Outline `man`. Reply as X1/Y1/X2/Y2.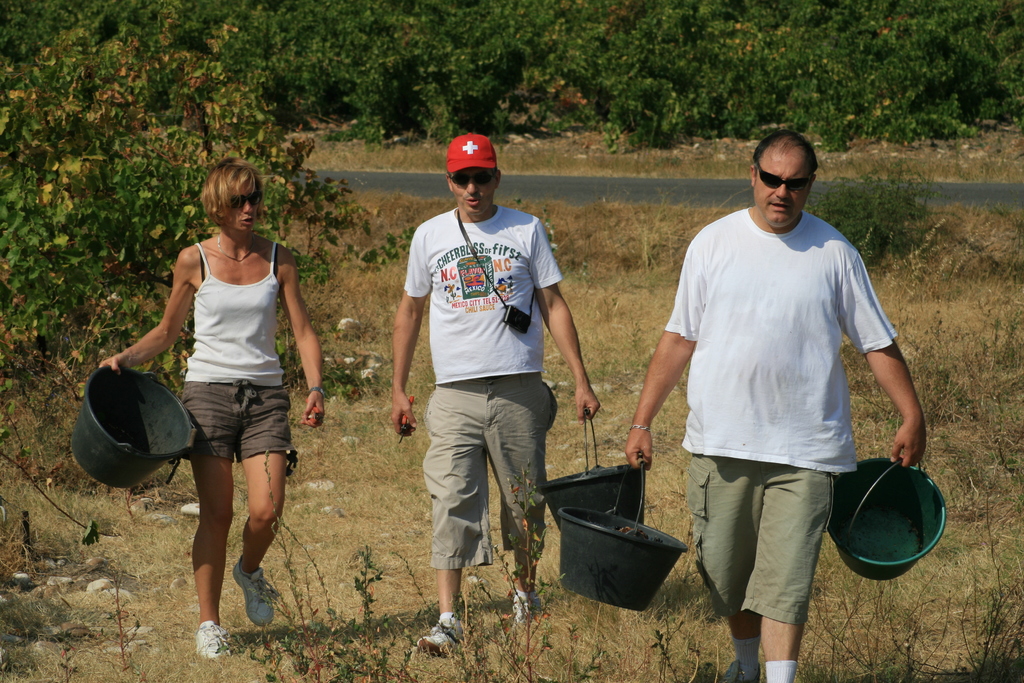
655/119/922/658.
